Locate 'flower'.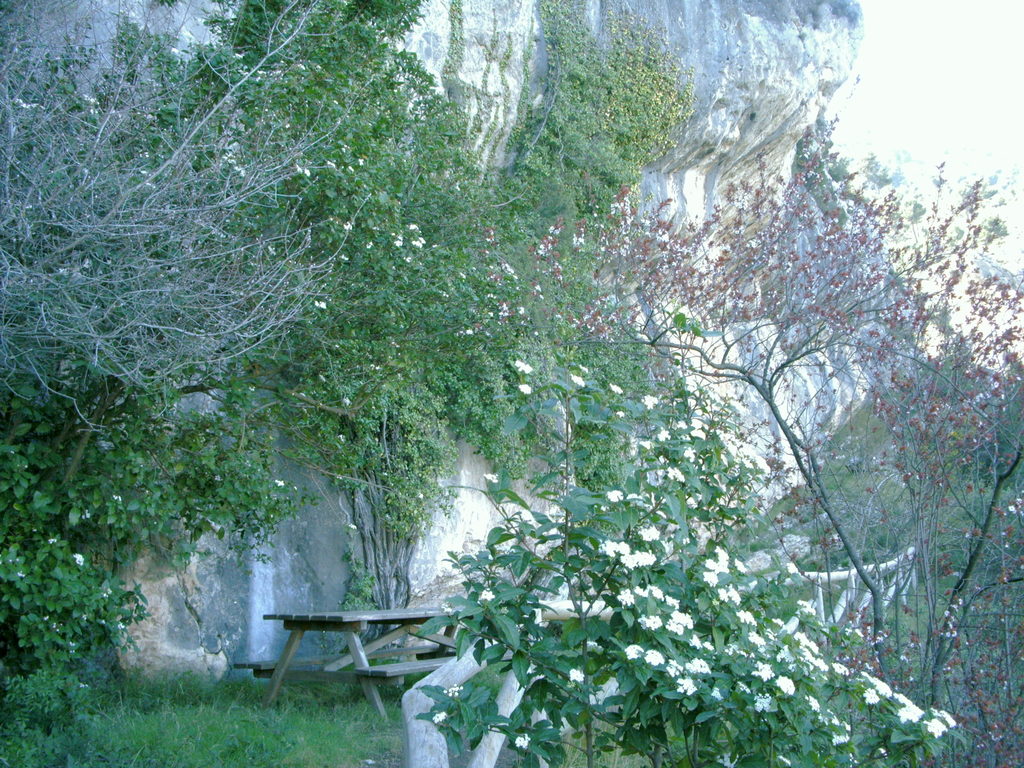
Bounding box: bbox=[612, 410, 627, 417].
